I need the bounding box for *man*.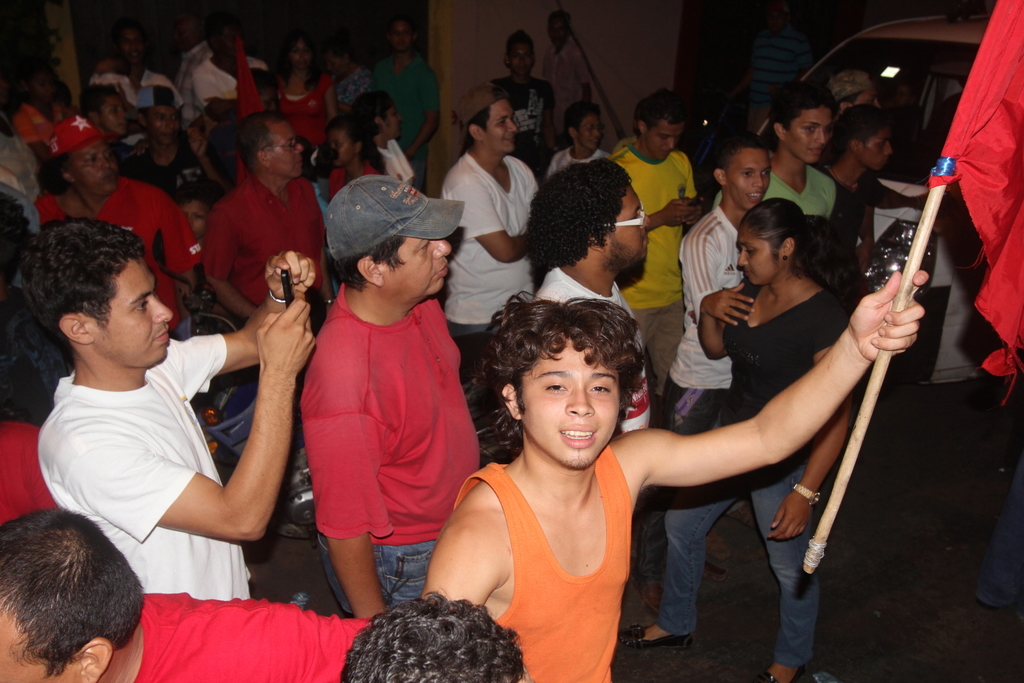
Here it is: region(662, 135, 769, 434).
